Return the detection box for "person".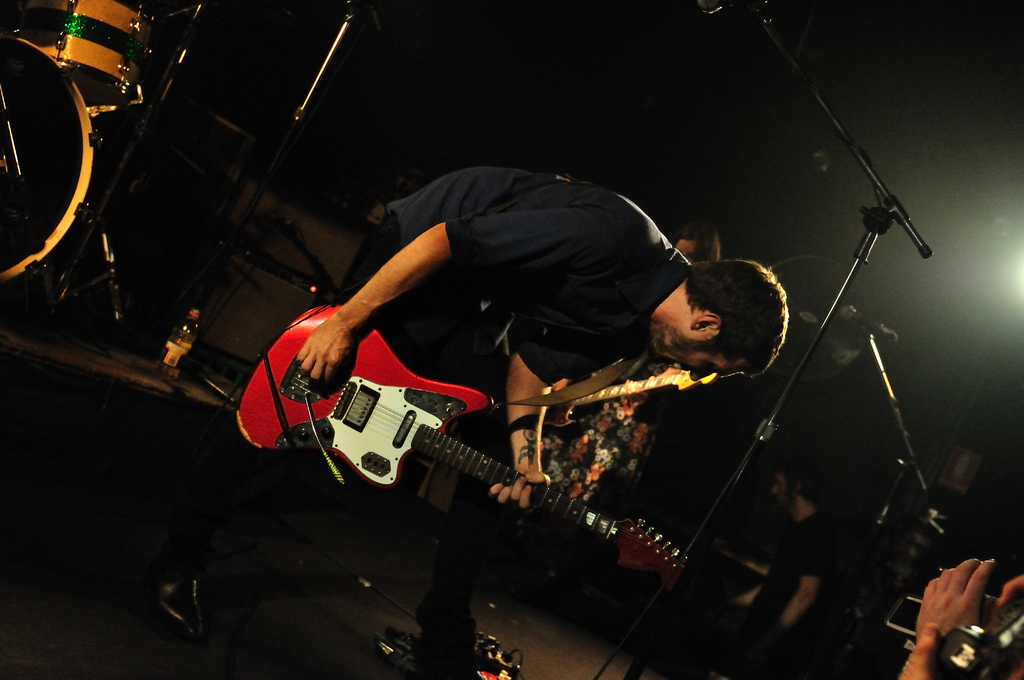
<bbox>712, 453, 833, 679</bbox>.
